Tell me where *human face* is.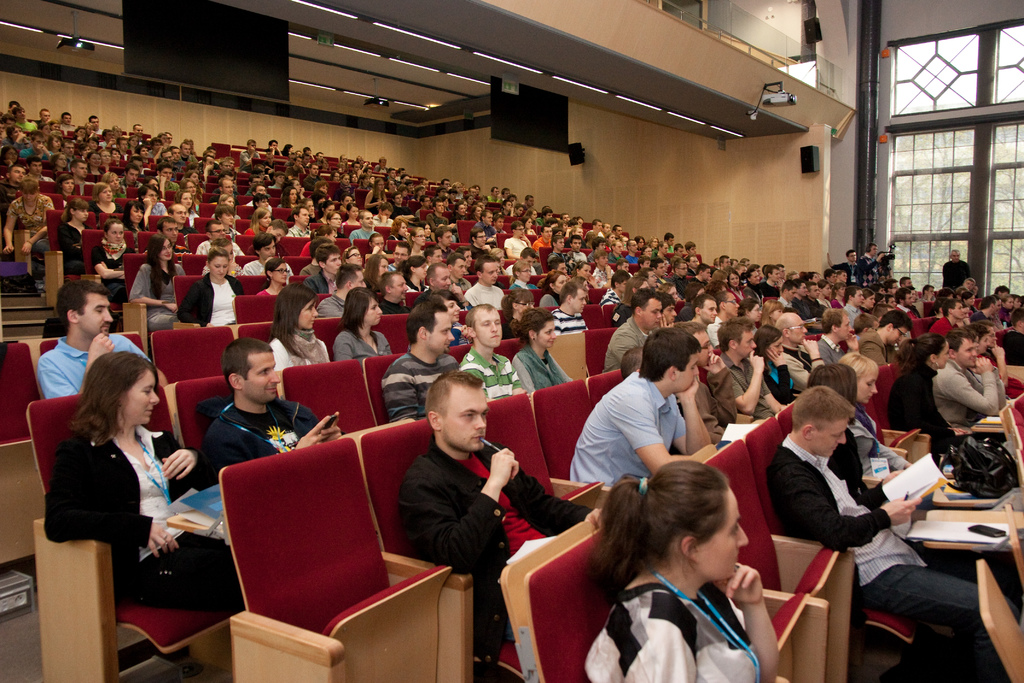
*human face* is at (956,338,980,372).
